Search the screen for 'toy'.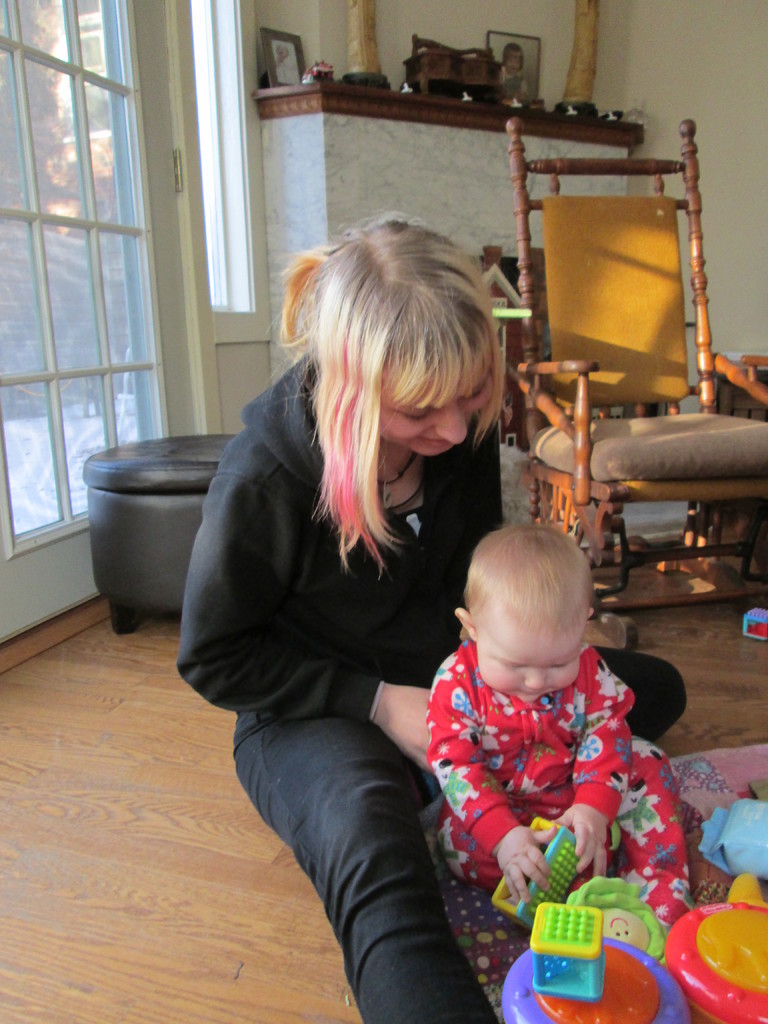
Found at {"x1": 700, "y1": 779, "x2": 767, "y2": 875}.
